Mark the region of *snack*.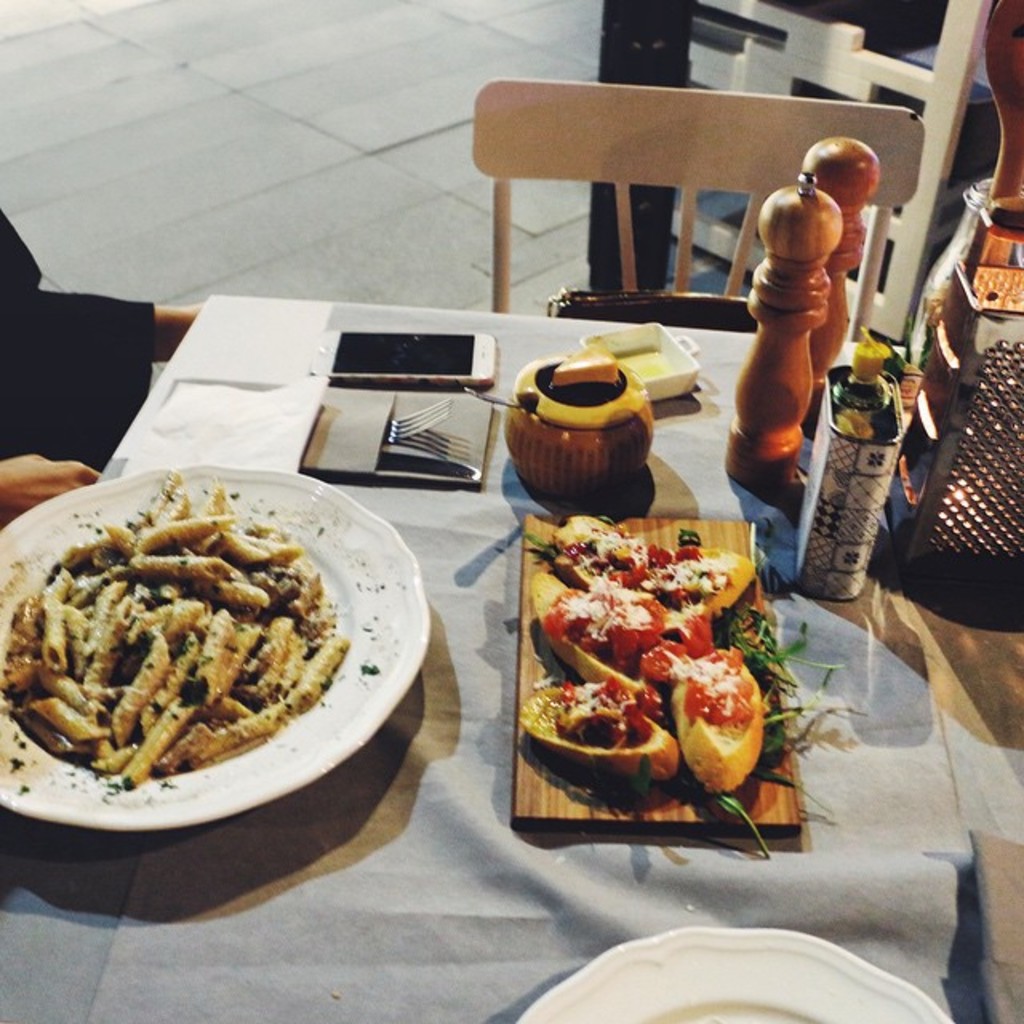
Region: select_region(670, 637, 830, 853).
